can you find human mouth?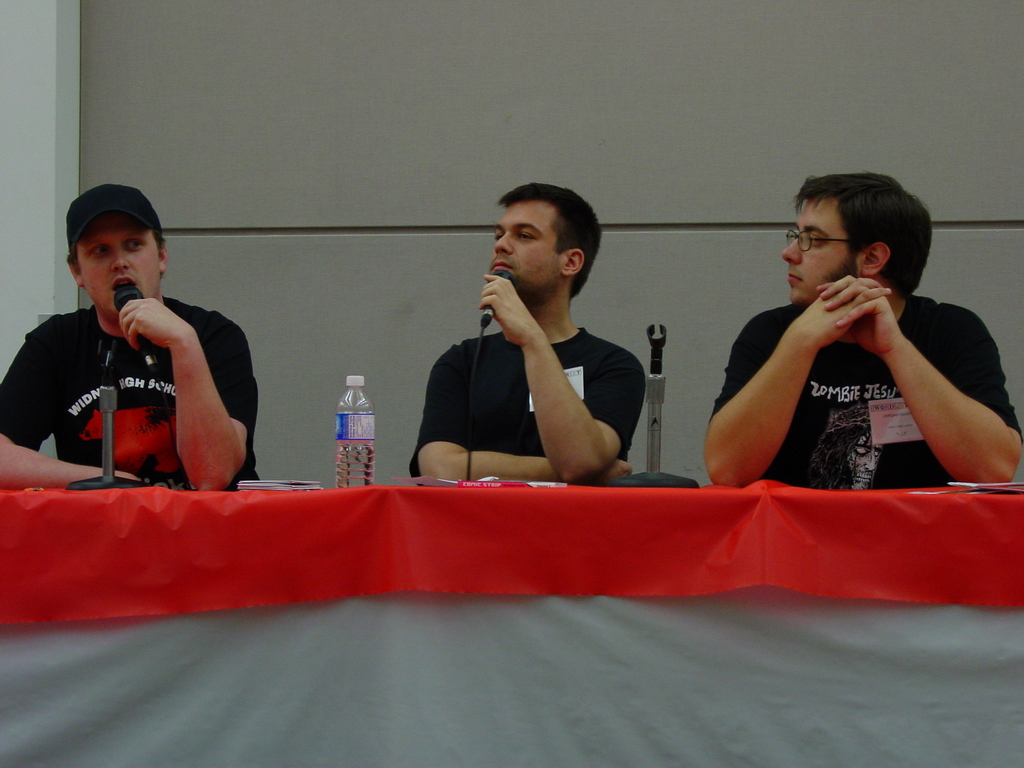
Yes, bounding box: detection(785, 271, 804, 283).
